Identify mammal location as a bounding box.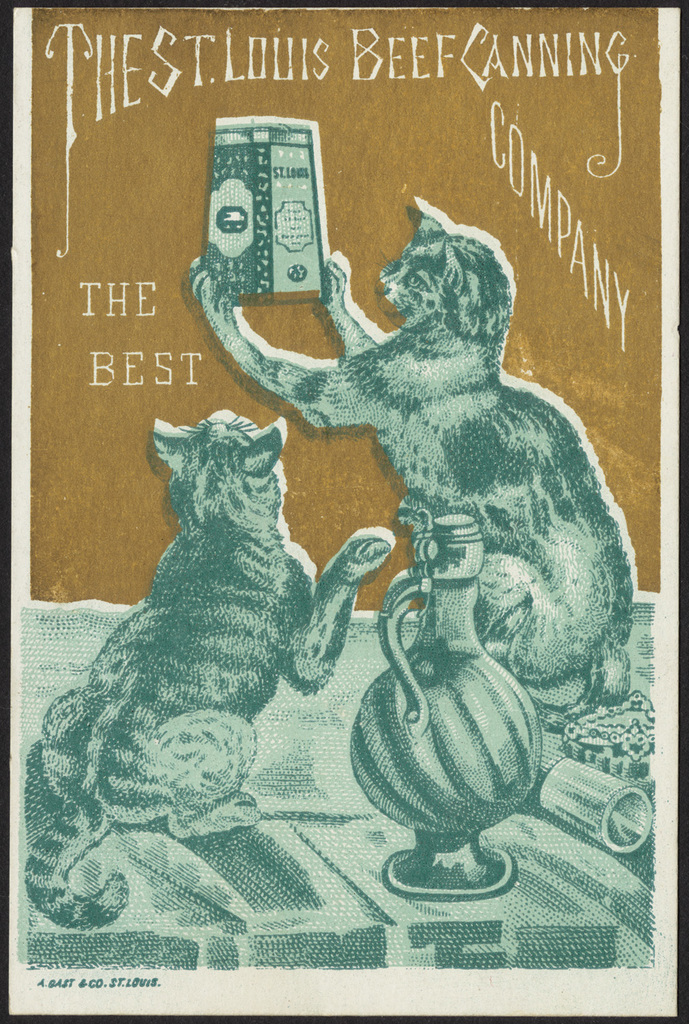
locate(8, 406, 402, 928).
